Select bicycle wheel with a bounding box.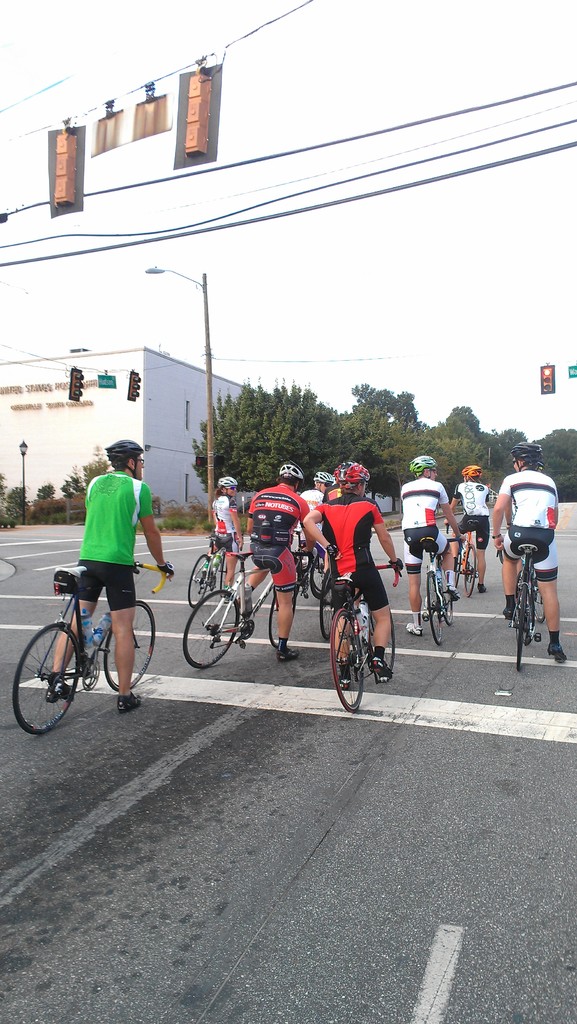
rect(517, 584, 531, 675).
